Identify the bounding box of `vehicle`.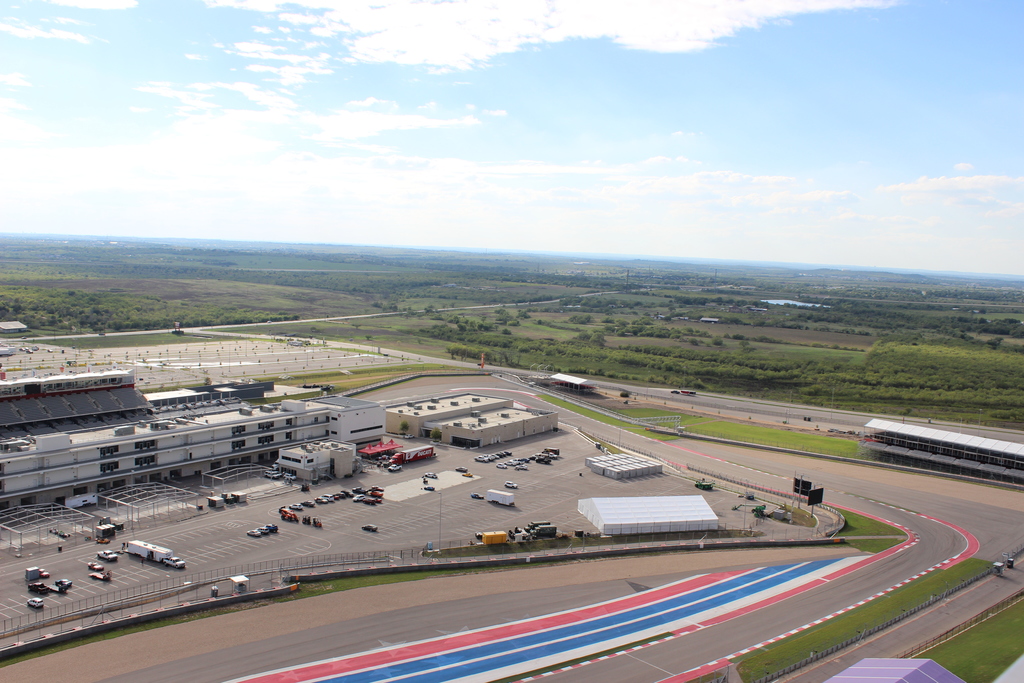
(x1=337, y1=493, x2=343, y2=502).
